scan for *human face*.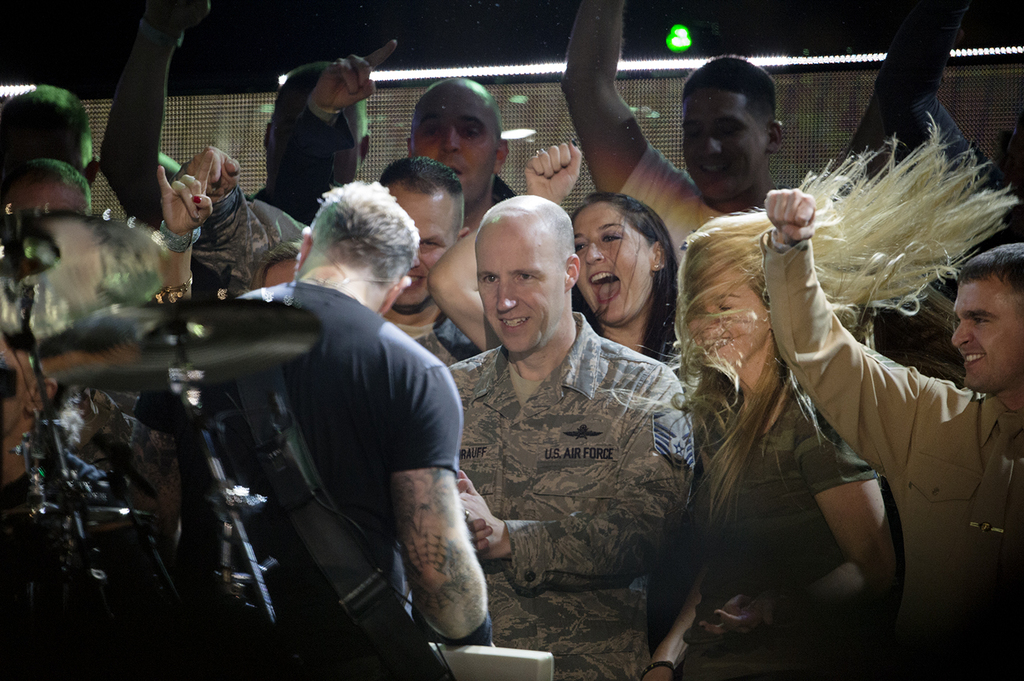
Scan result: [681,90,764,203].
